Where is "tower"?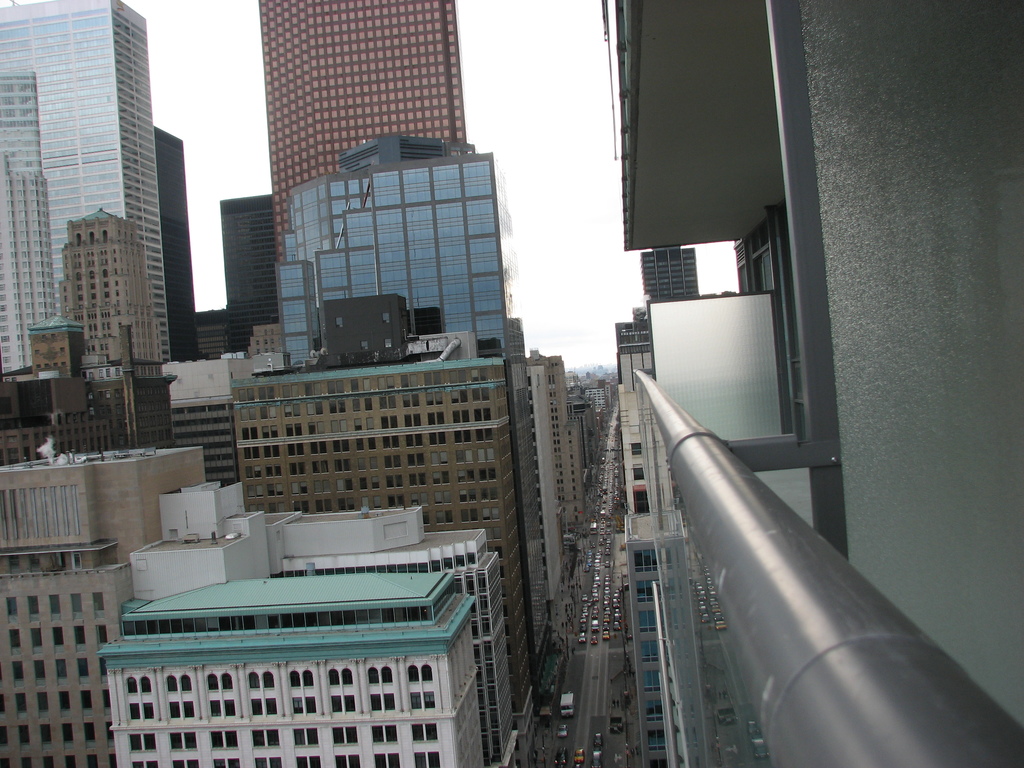
left=266, top=0, right=461, bottom=297.
